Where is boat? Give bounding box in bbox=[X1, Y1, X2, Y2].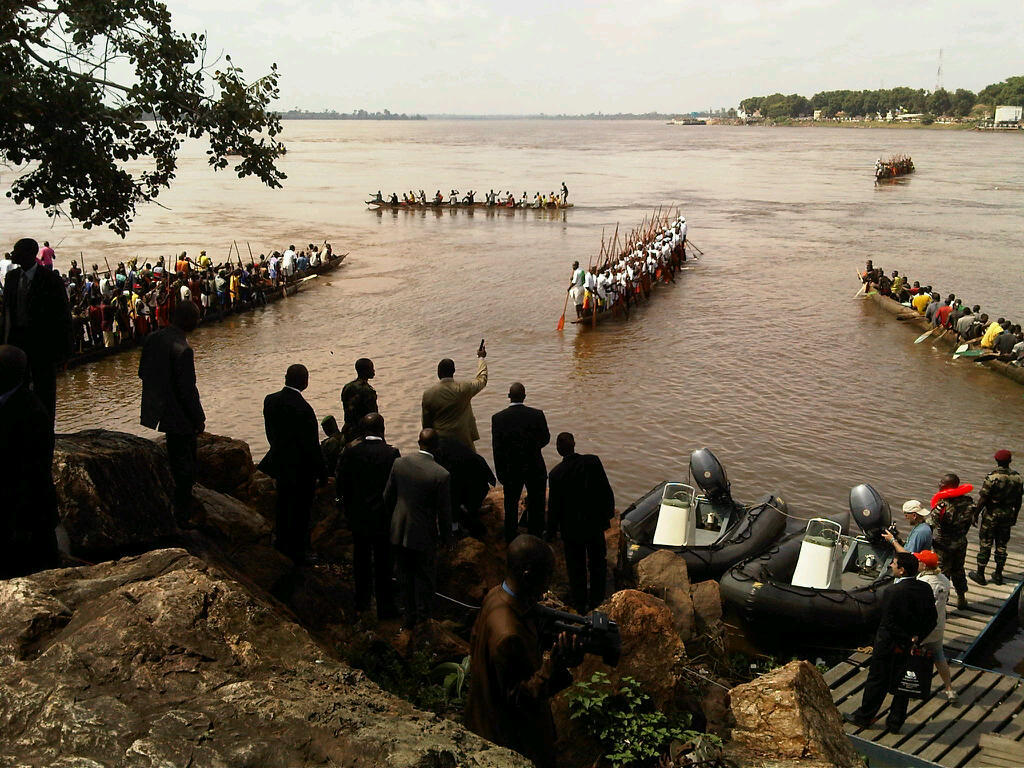
bbox=[619, 449, 790, 581].
